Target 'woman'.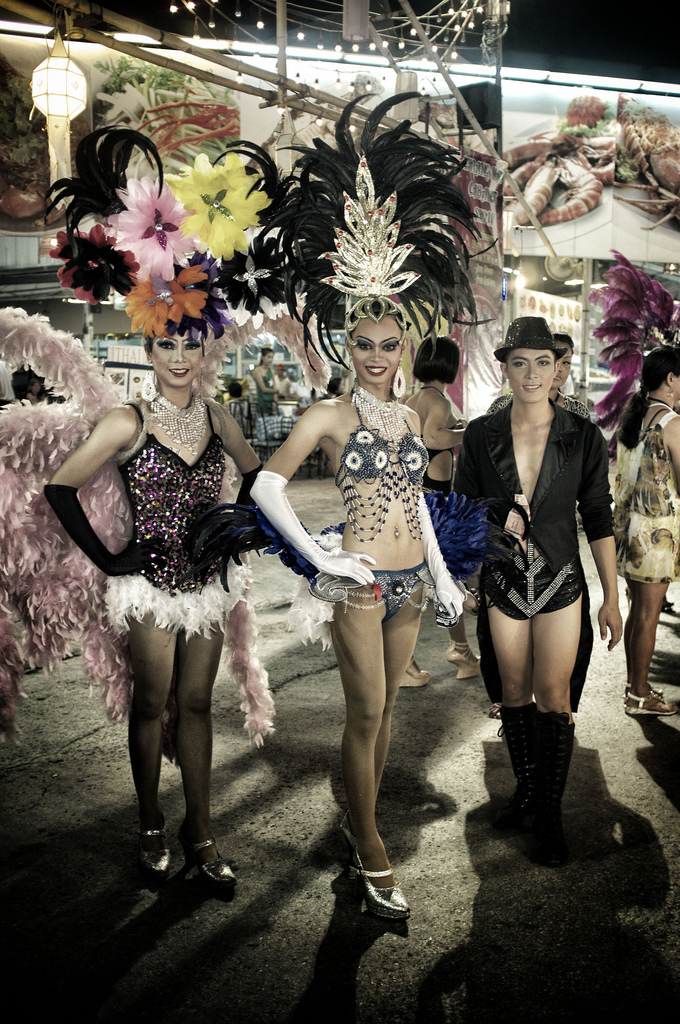
Target region: detection(255, 295, 466, 916).
